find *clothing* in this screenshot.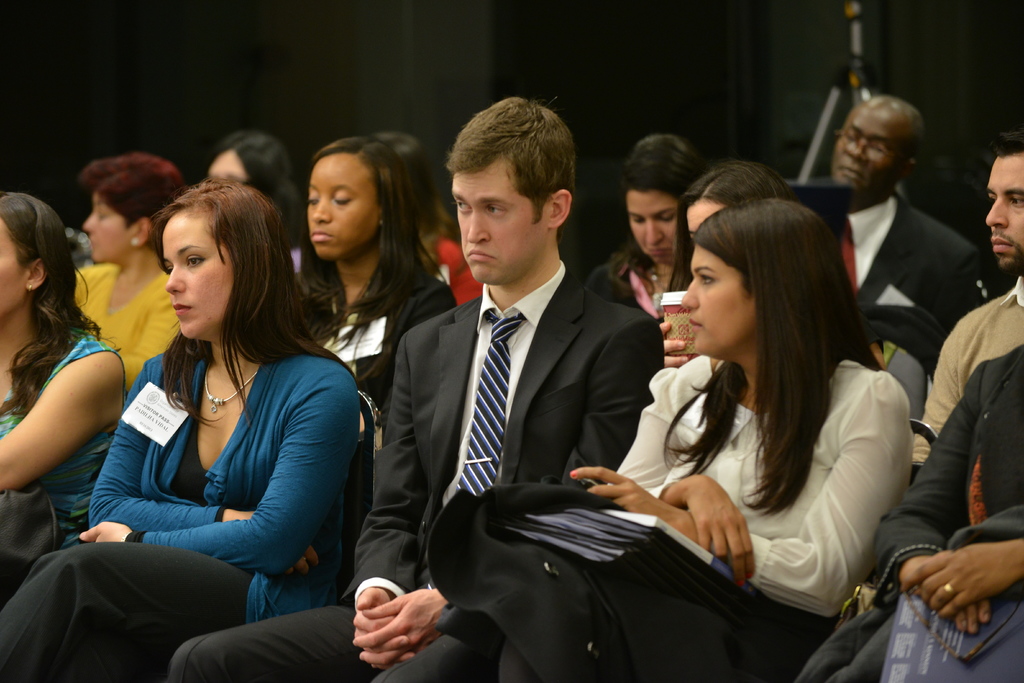
The bounding box for *clothing* is locate(340, 284, 657, 611).
